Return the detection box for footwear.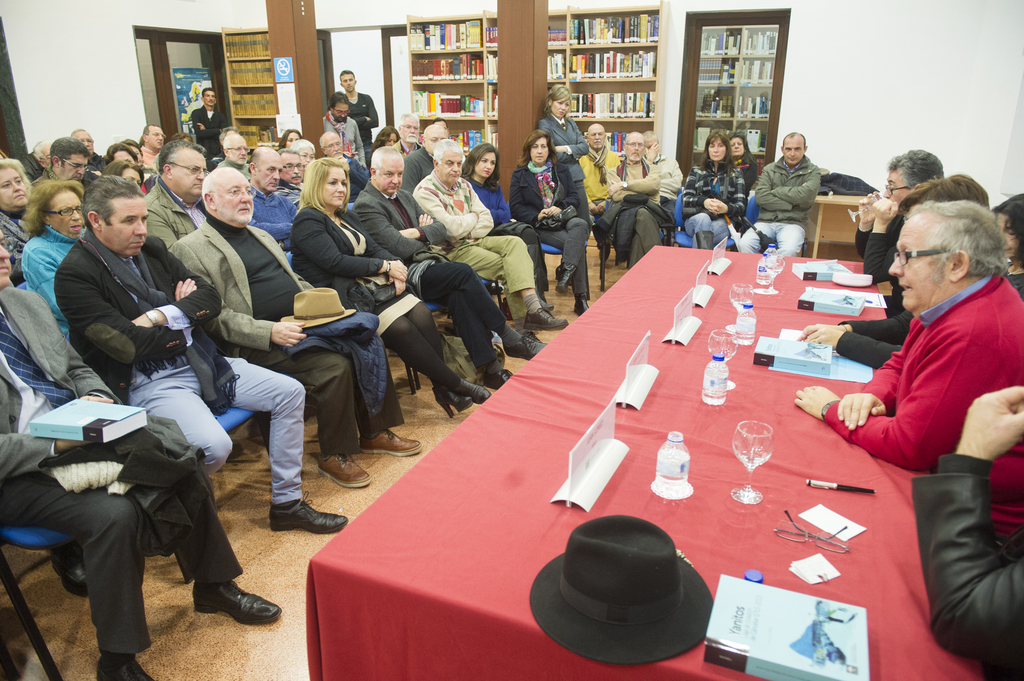
l=486, t=365, r=515, b=393.
